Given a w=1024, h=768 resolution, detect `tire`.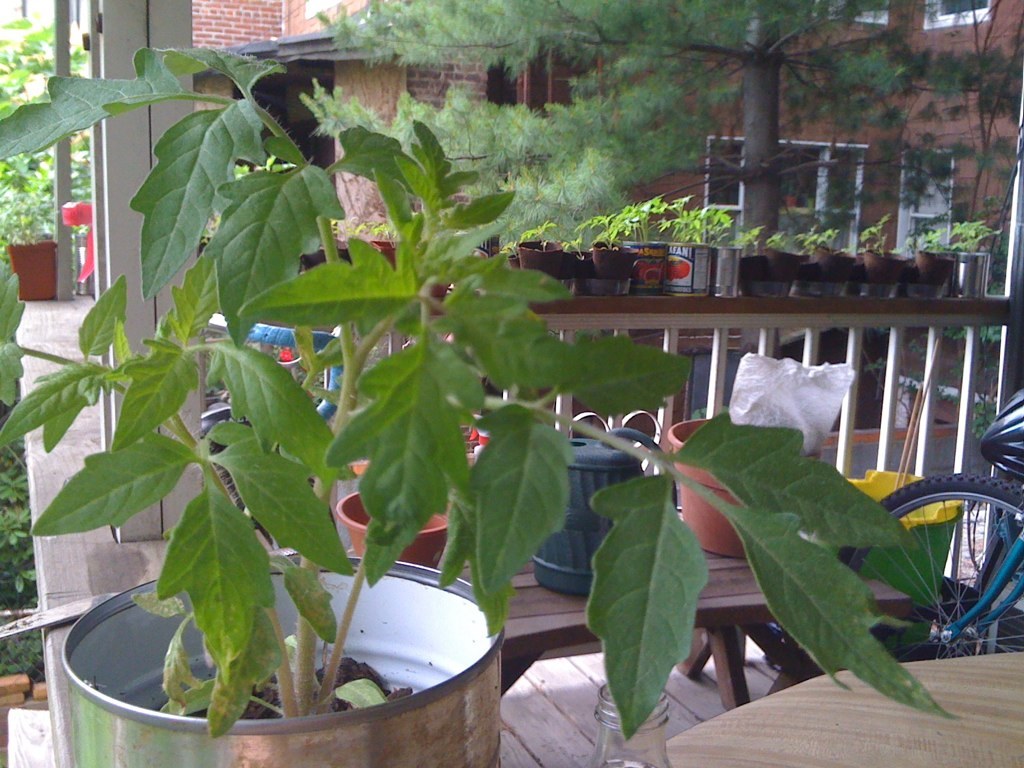
box=[824, 472, 1023, 670].
